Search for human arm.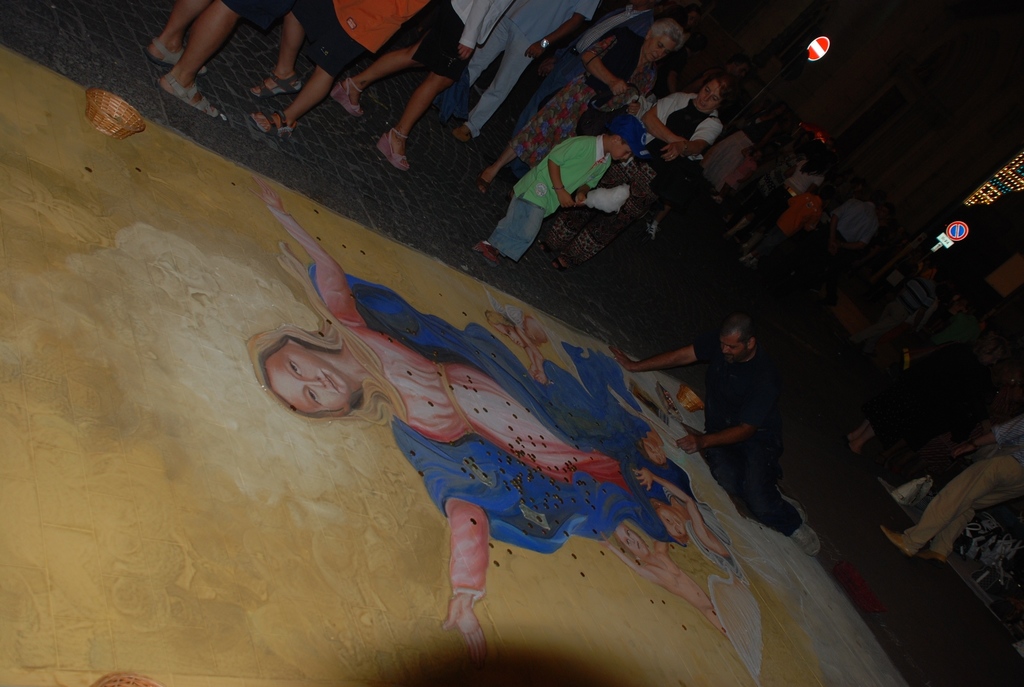
Found at bbox(803, 205, 819, 231).
